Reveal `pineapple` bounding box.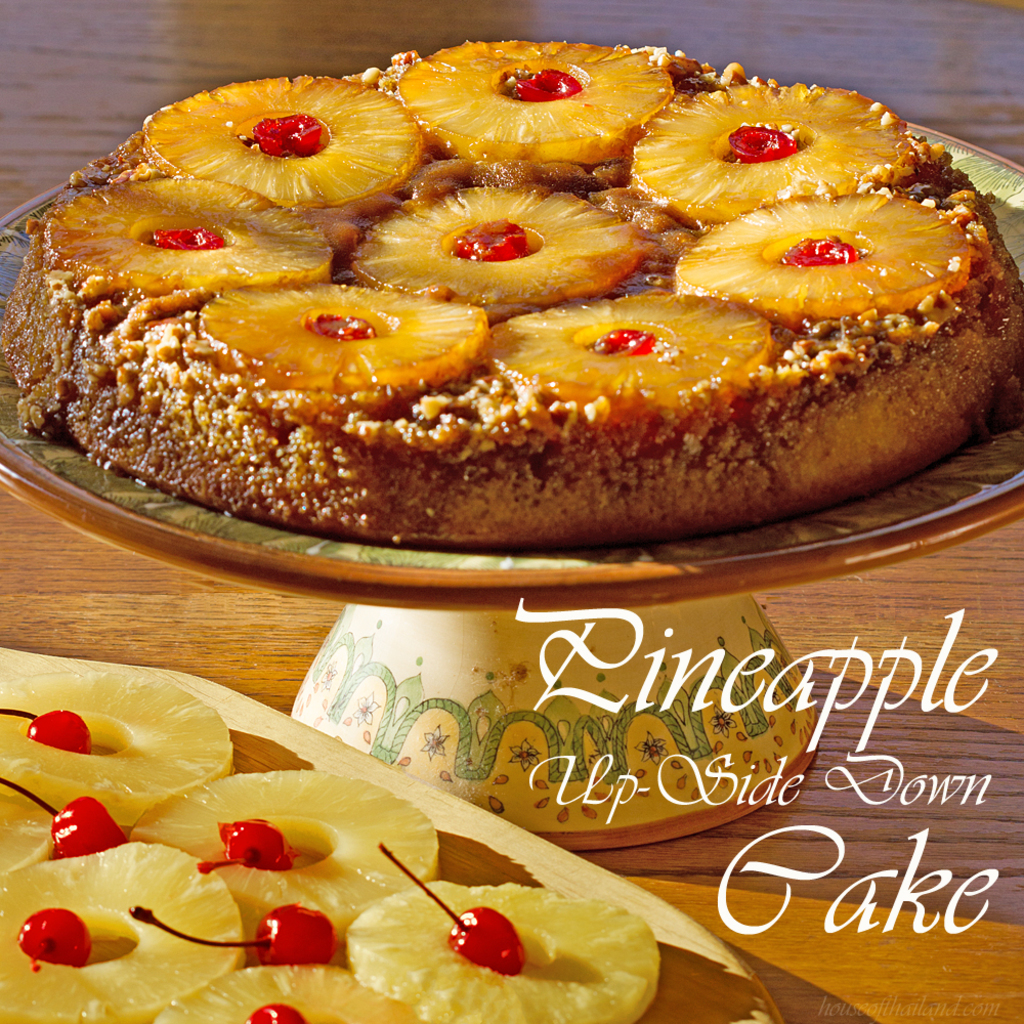
Revealed: 153:958:428:1023.
